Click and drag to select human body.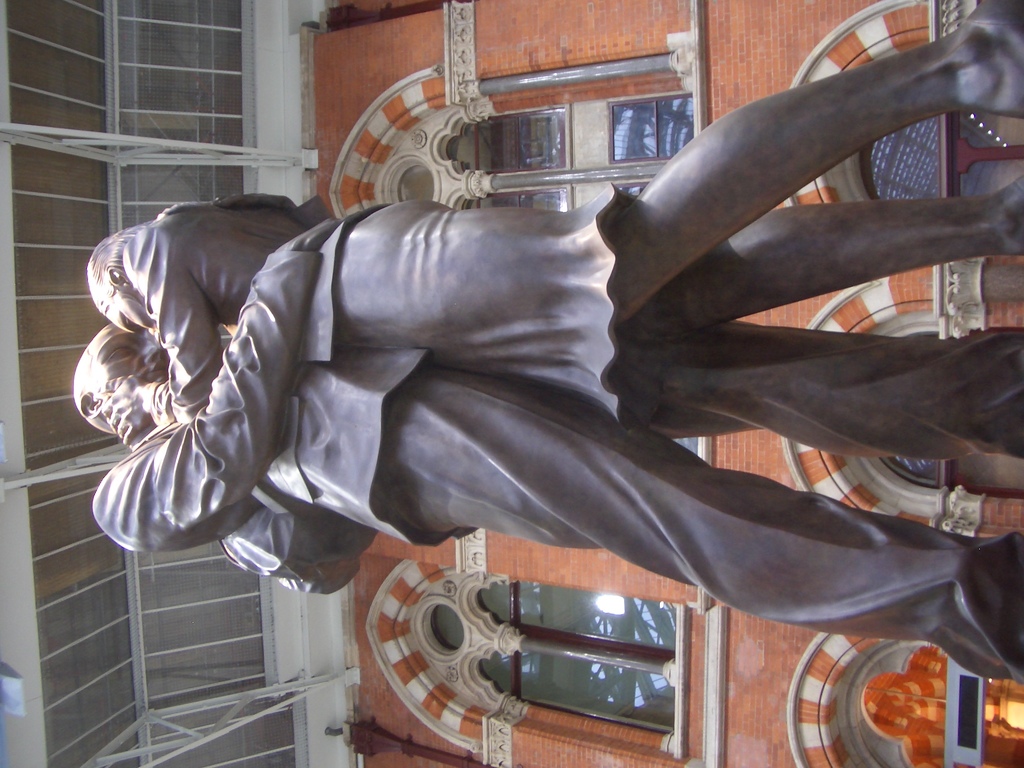
Selection: left=83, top=0, right=1023, bottom=460.
